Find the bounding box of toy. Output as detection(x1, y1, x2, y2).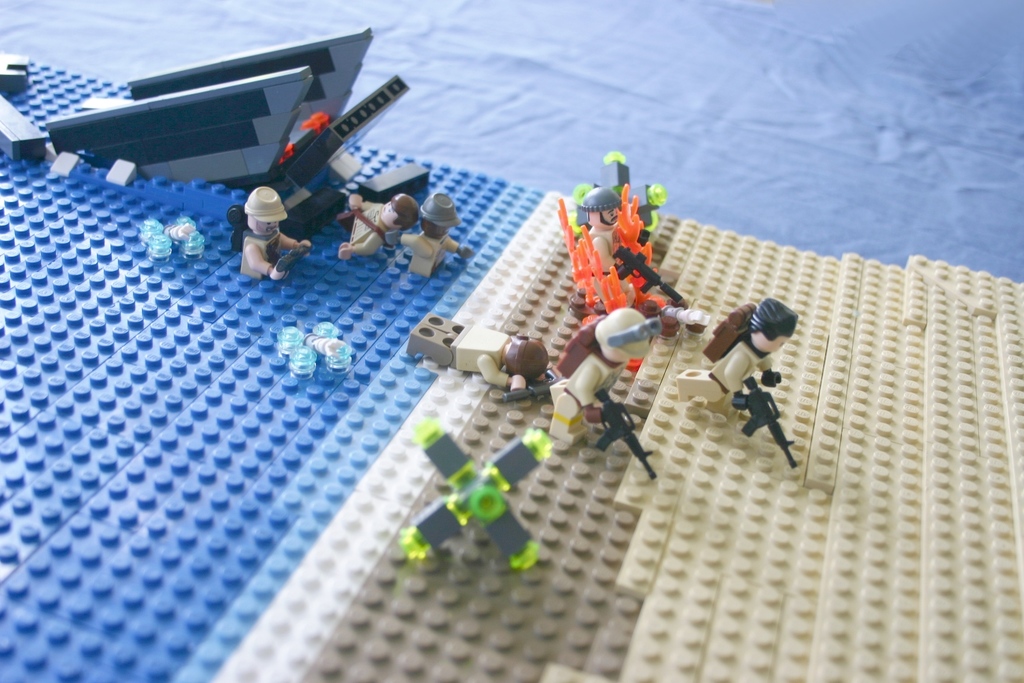
detection(669, 297, 810, 480).
